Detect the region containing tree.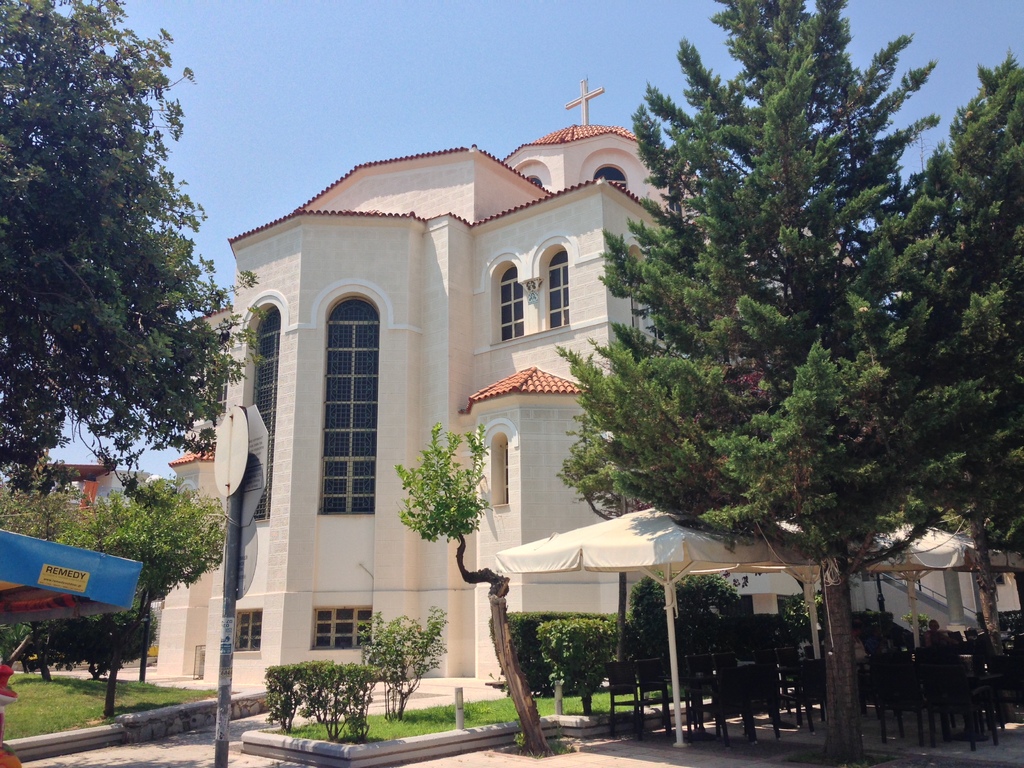
0:466:88:683.
